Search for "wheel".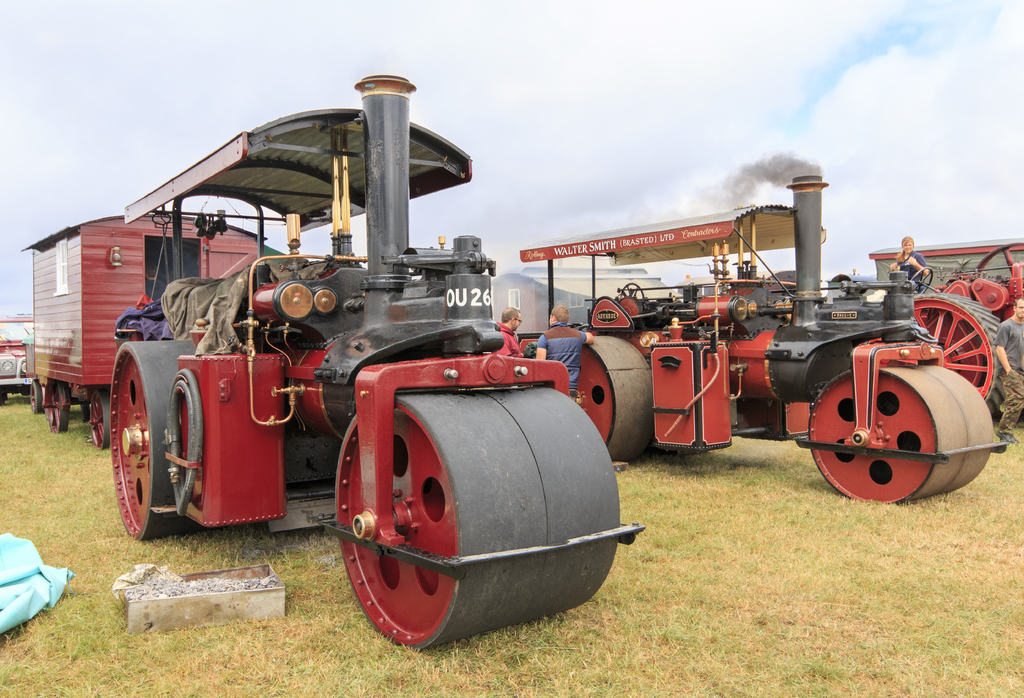
Found at left=909, top=267, right=932, bottom=295.
